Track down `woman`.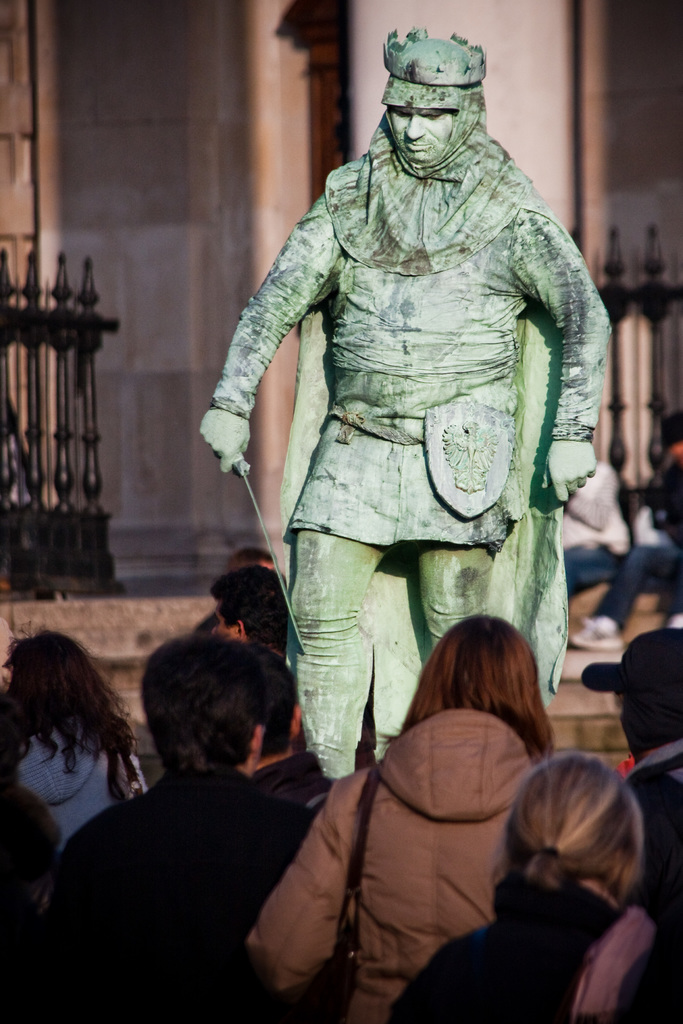
Tracked to <region>388, 756, 682, 1023</region>.
